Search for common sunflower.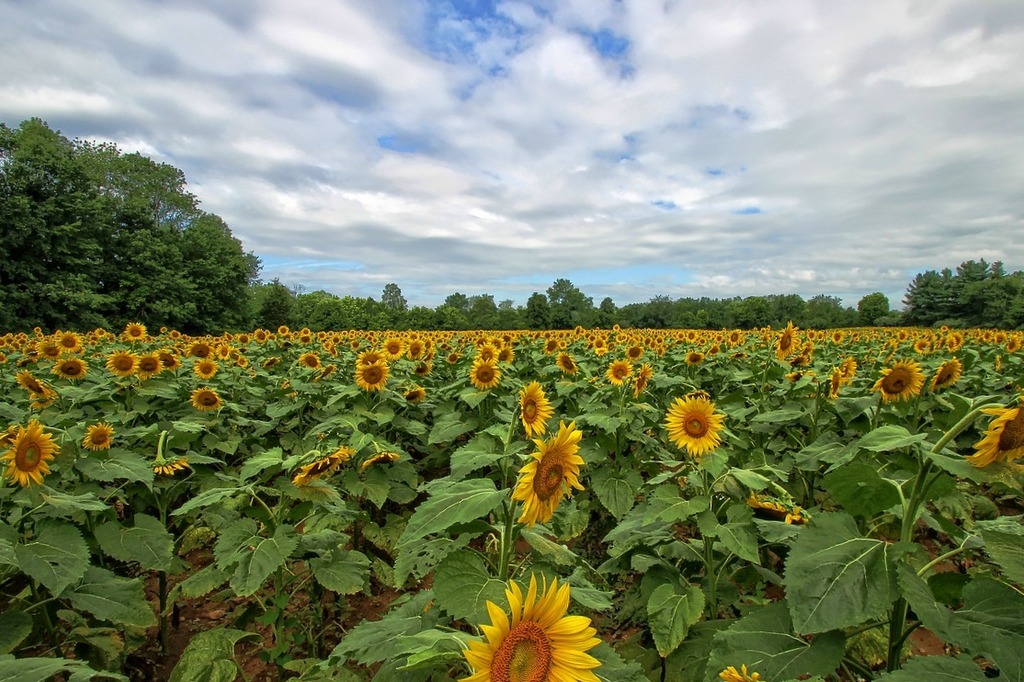
Found at 474:354:505:390.
